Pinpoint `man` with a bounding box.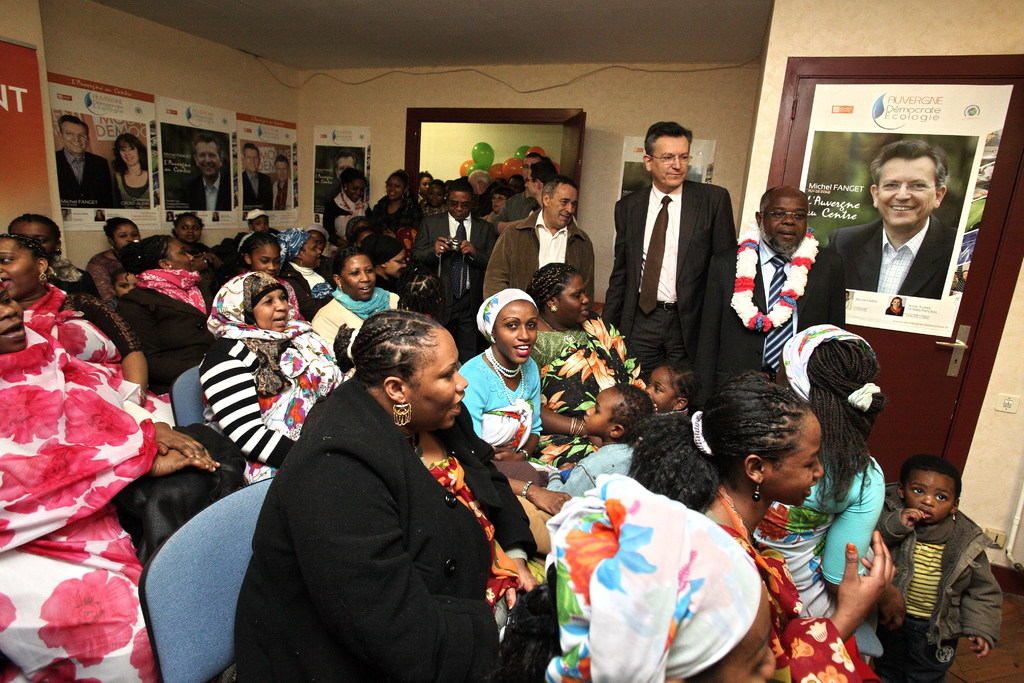
bbox=[180, 131, 232, 209].
